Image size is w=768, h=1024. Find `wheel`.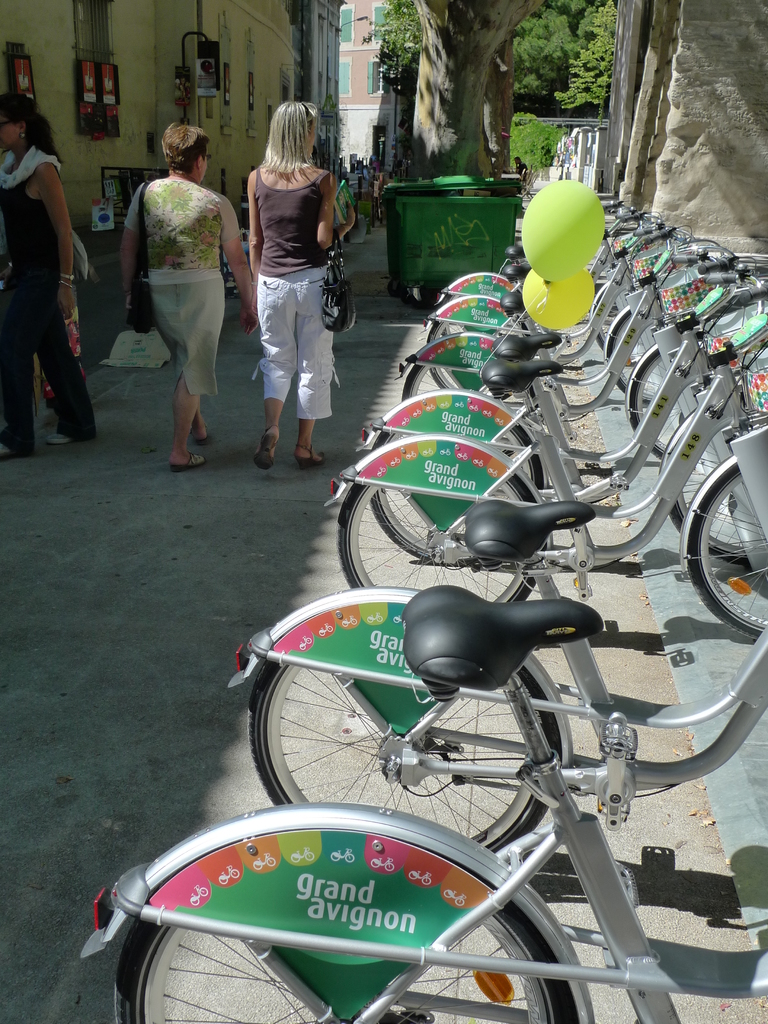
x1=399, y1=364, x2=538, y2=455.
